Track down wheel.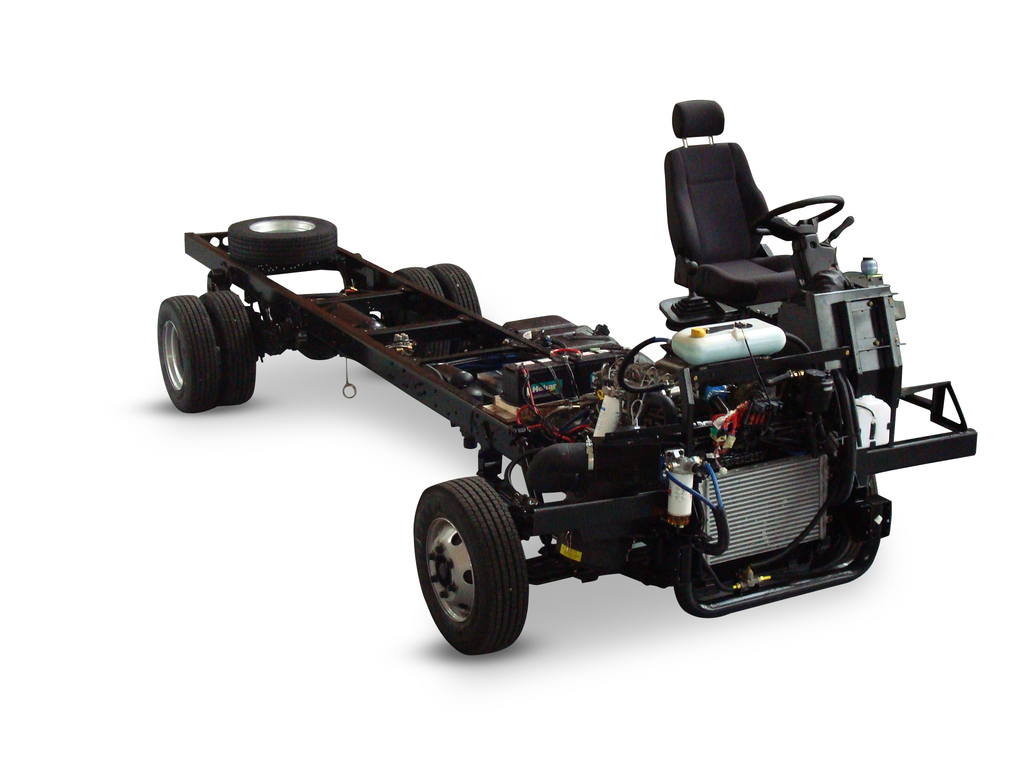
Tracked to [432,262,481,315].
